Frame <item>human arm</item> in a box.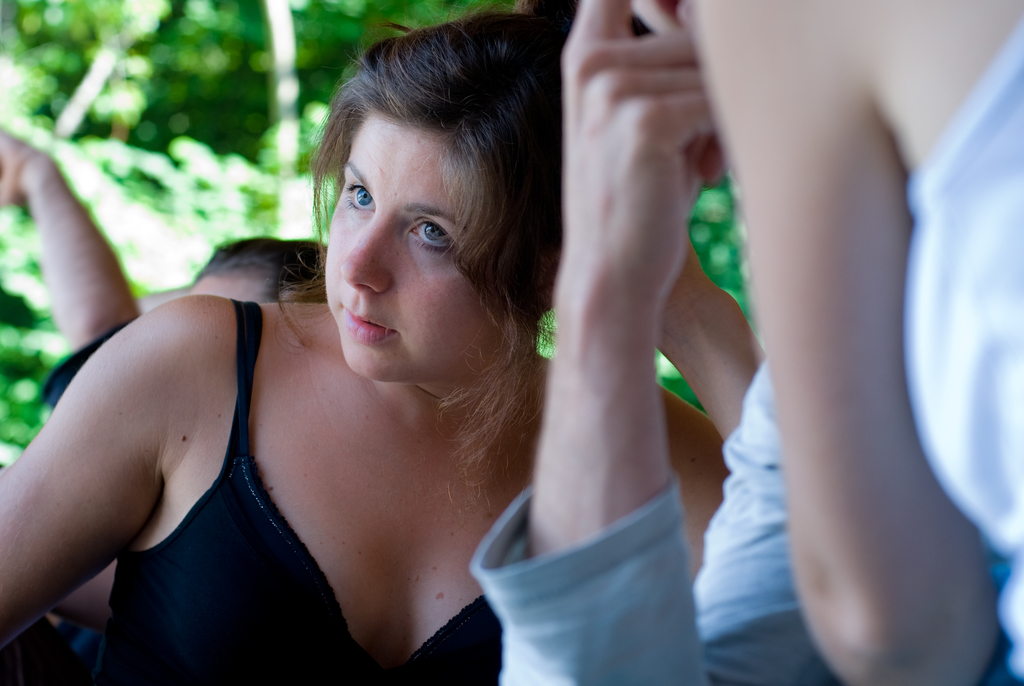
l=474, t=0, r=719, b=685.
